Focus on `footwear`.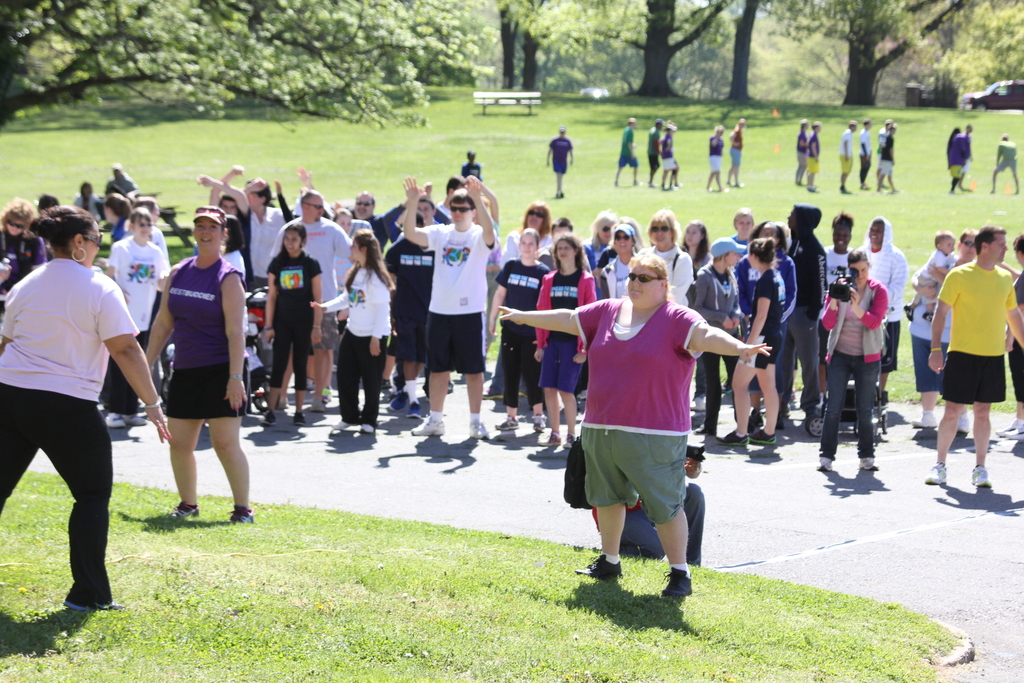
Focused at <box>331,420,351,427</box>.
